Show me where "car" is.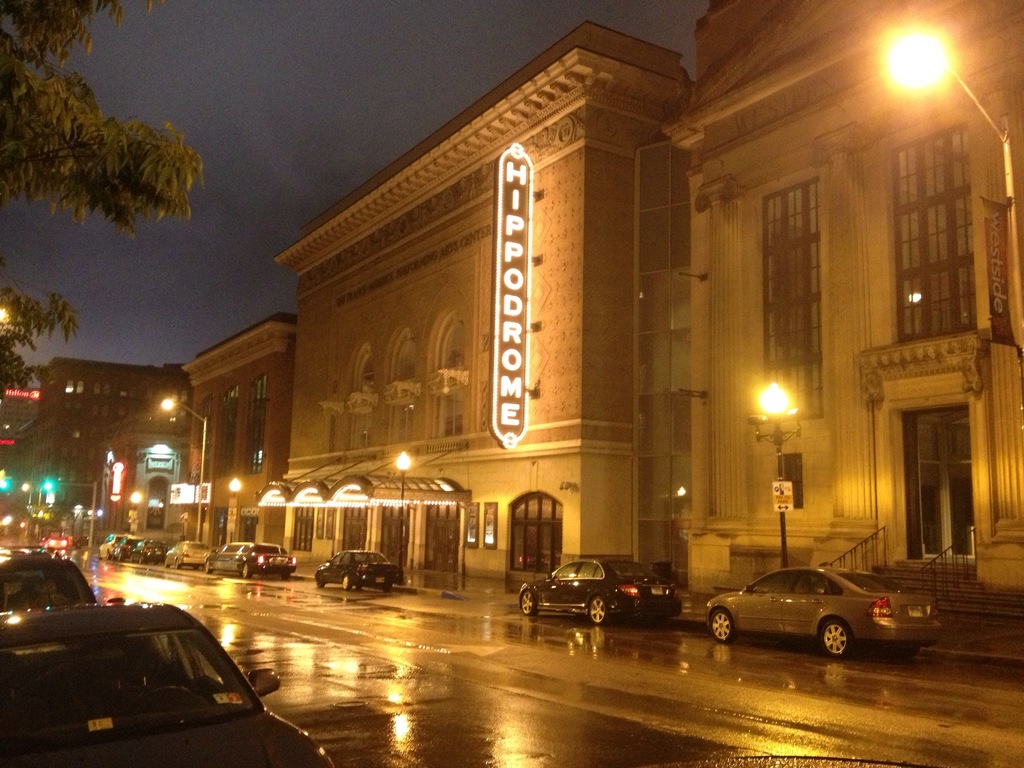
"car" is at Rect(5, 596, 342, 767).
